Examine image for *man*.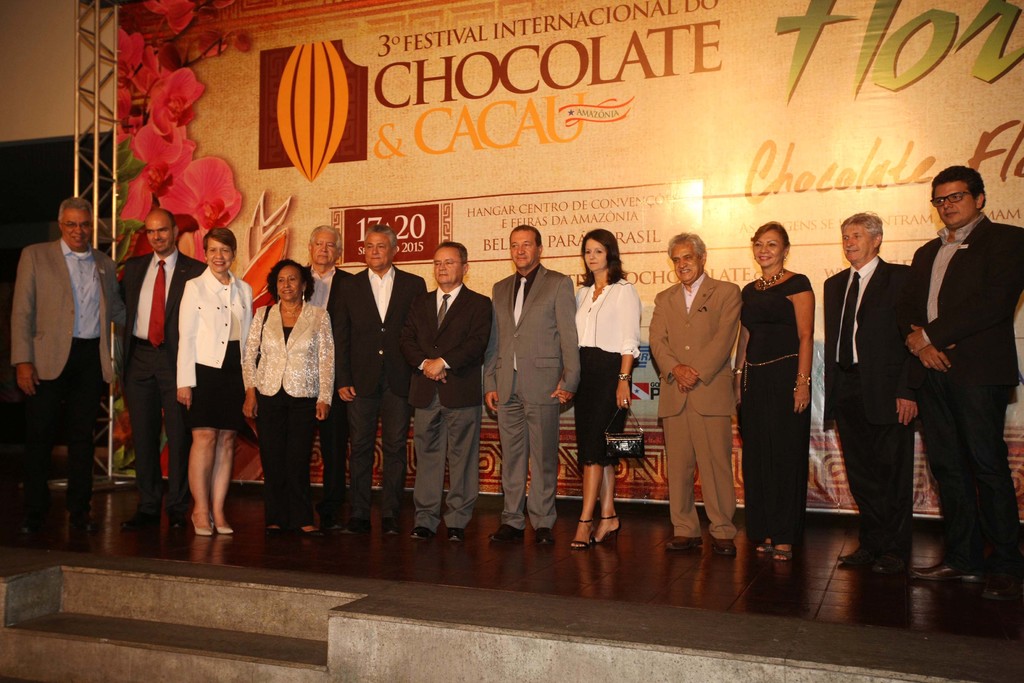
Examination result: region(304, 224, 358, 530).
